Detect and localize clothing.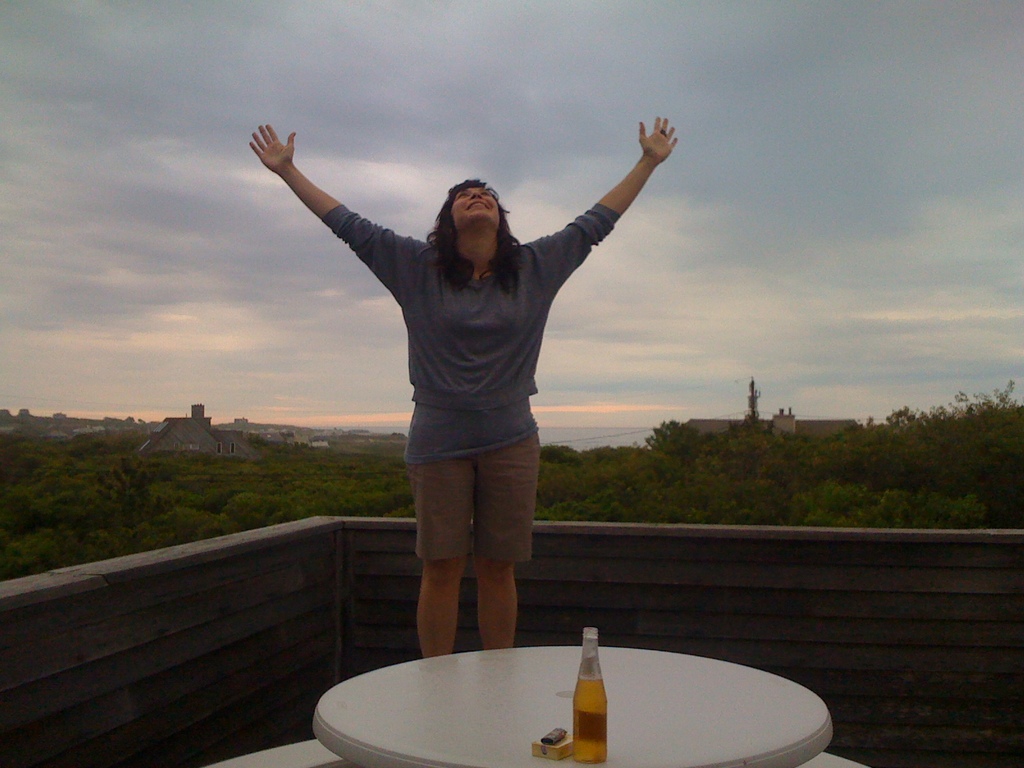
Localized at {"left": 316, "top": 205, "right": 622, "bottom": 565}.
